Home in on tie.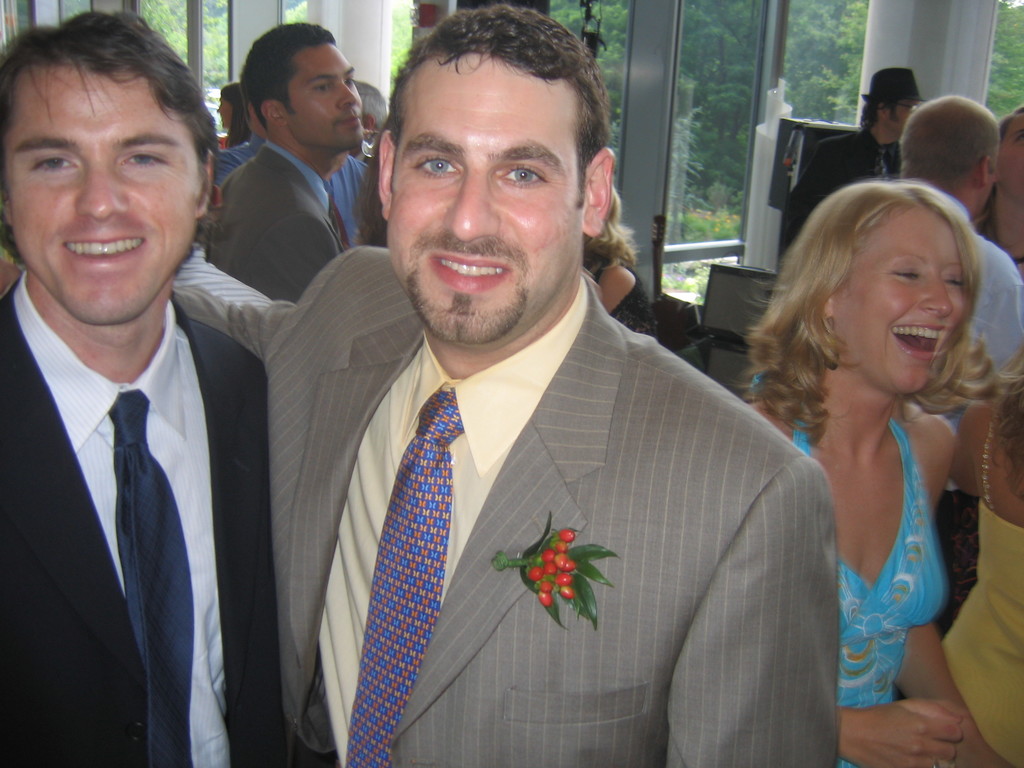
Homed in at x1=342 y1=388 x2=486 y2=765.
